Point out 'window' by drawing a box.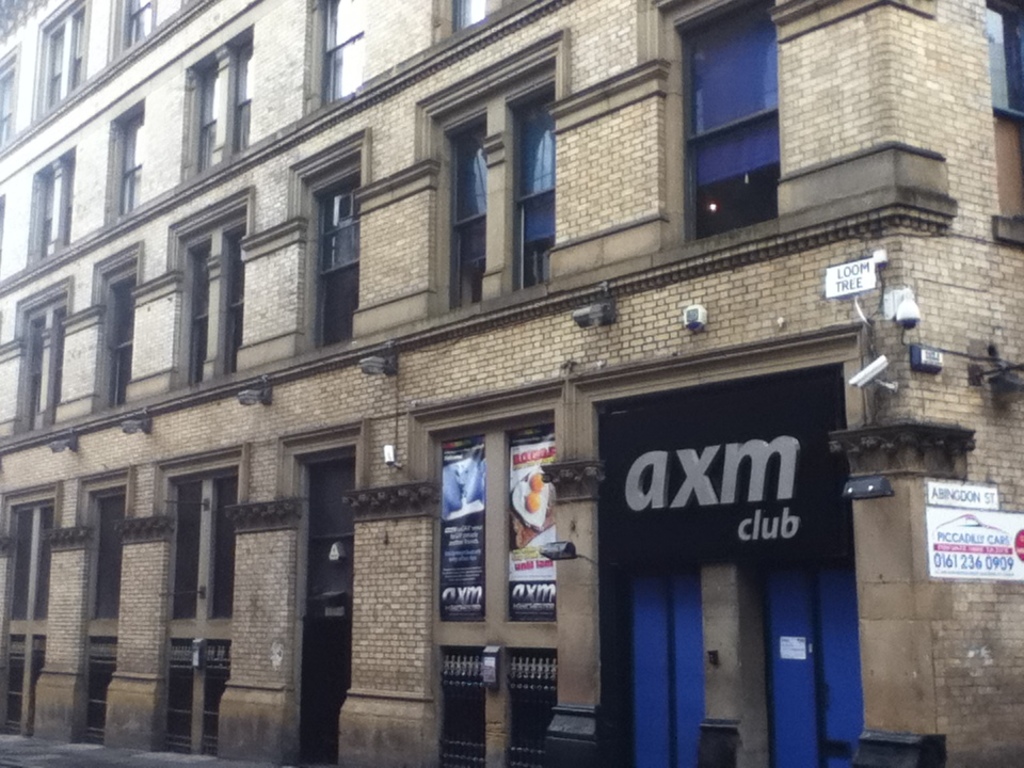
bbox=(519, 70, 558, 277).
